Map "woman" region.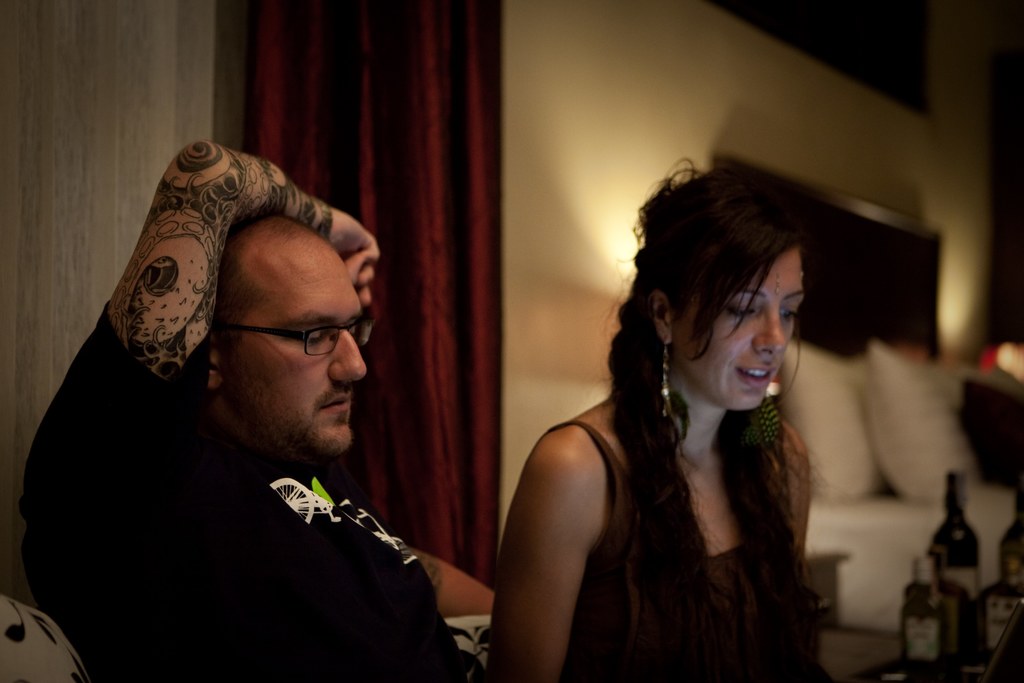
Mapped to box(482, 147, 858, 682).
